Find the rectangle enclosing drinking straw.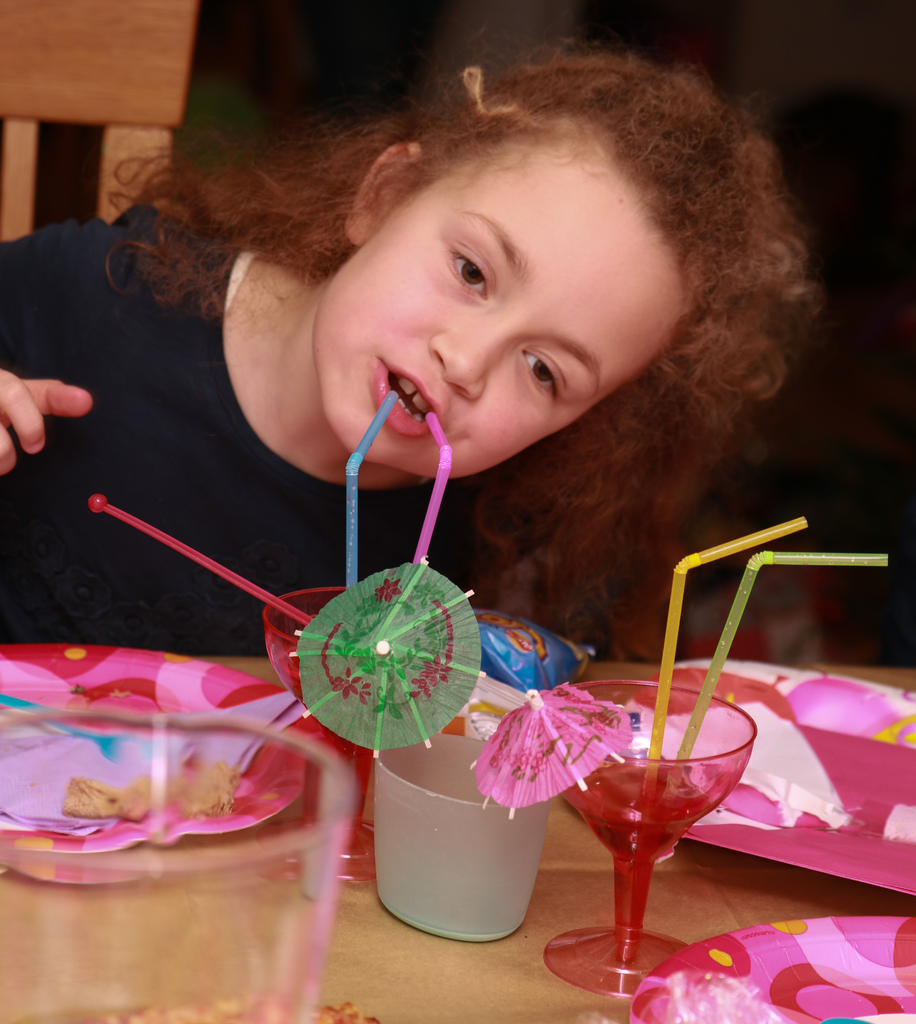
bbox(416, 412, 456, 566).
